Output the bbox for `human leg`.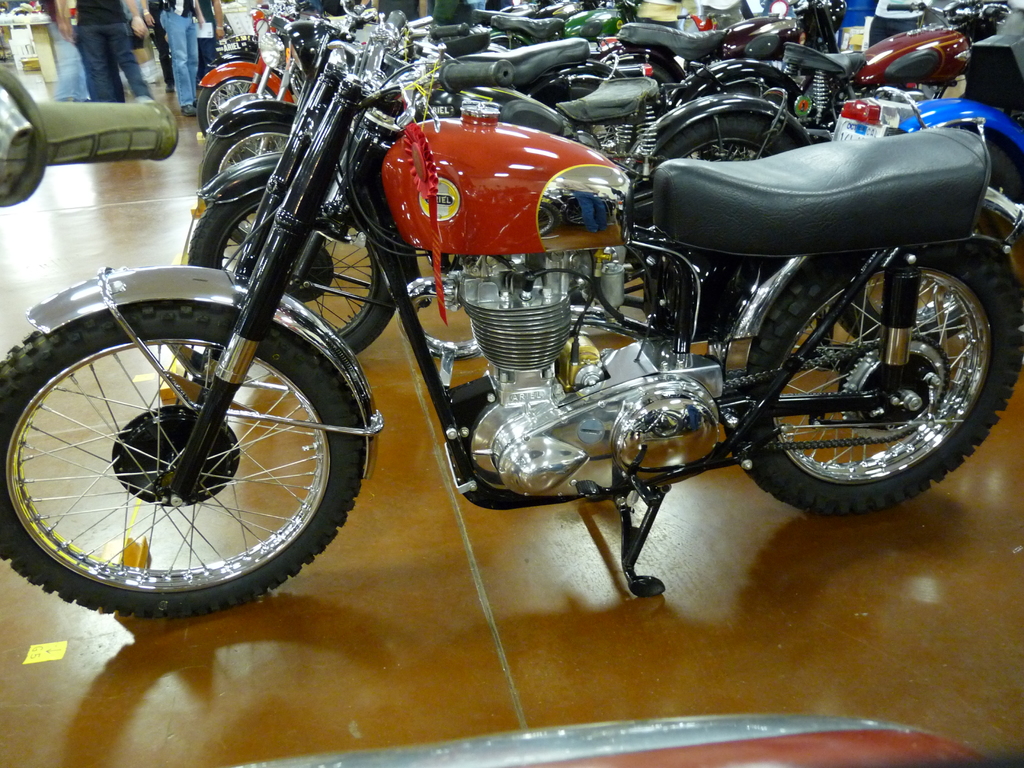
184/15/198/108.
